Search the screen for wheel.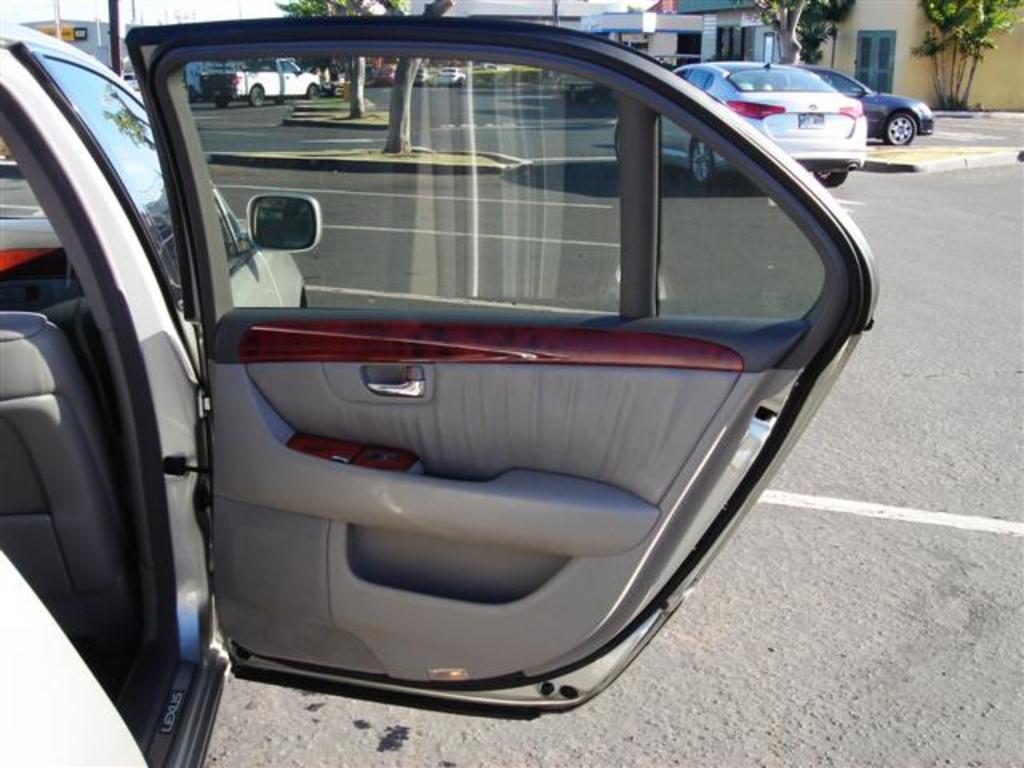
Found at l=885, t=110, r=915, b=147.
